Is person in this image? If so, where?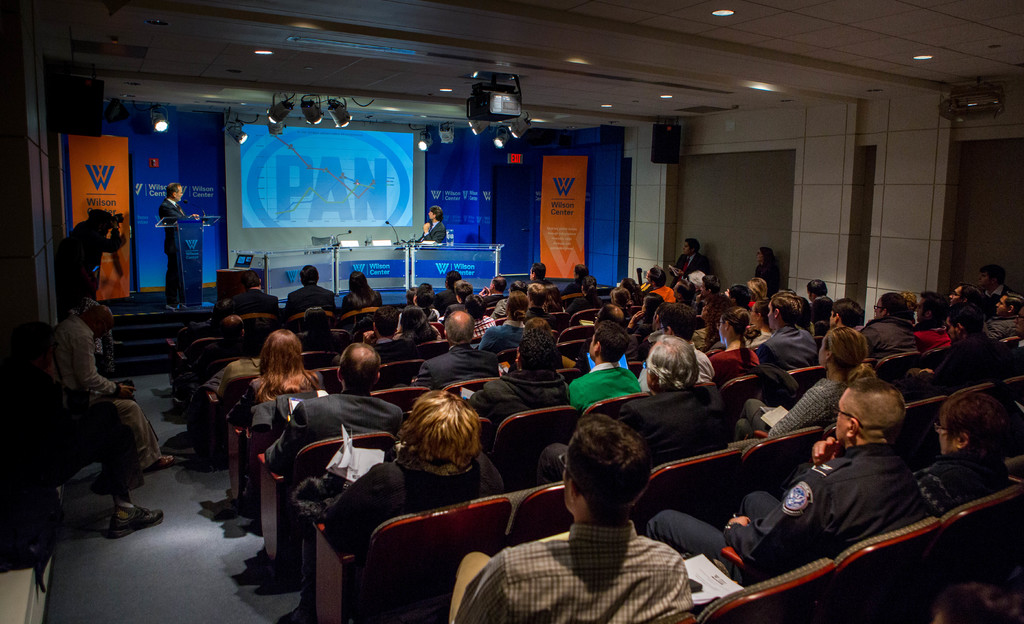
Yes, at bbox=(0, 319, 163, 534).
